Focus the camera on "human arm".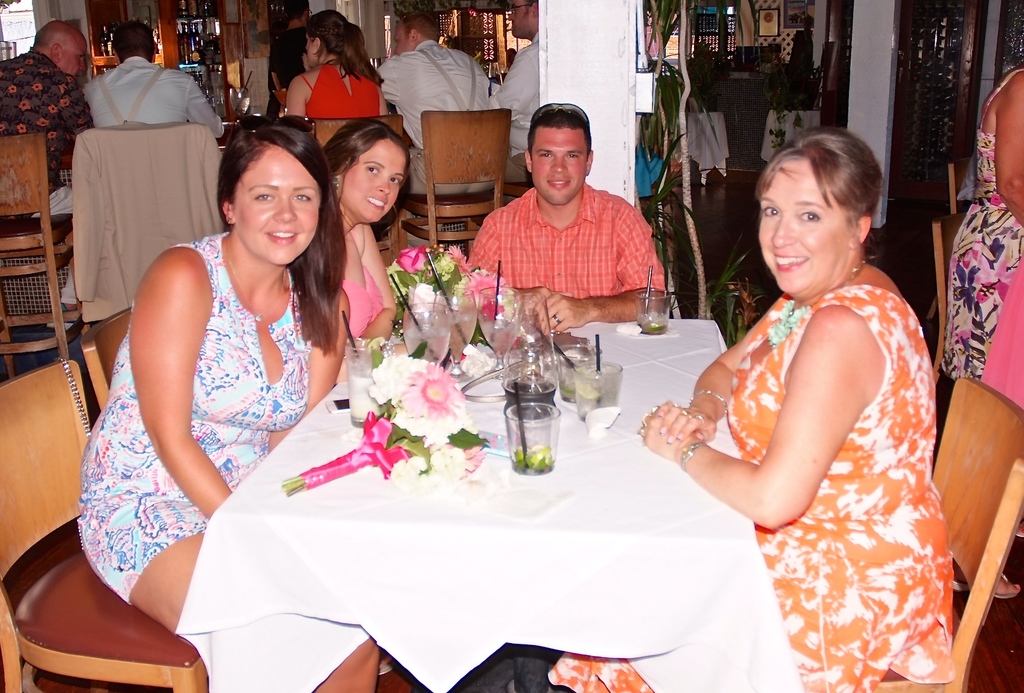
Focus region: 655 335 746 443.
